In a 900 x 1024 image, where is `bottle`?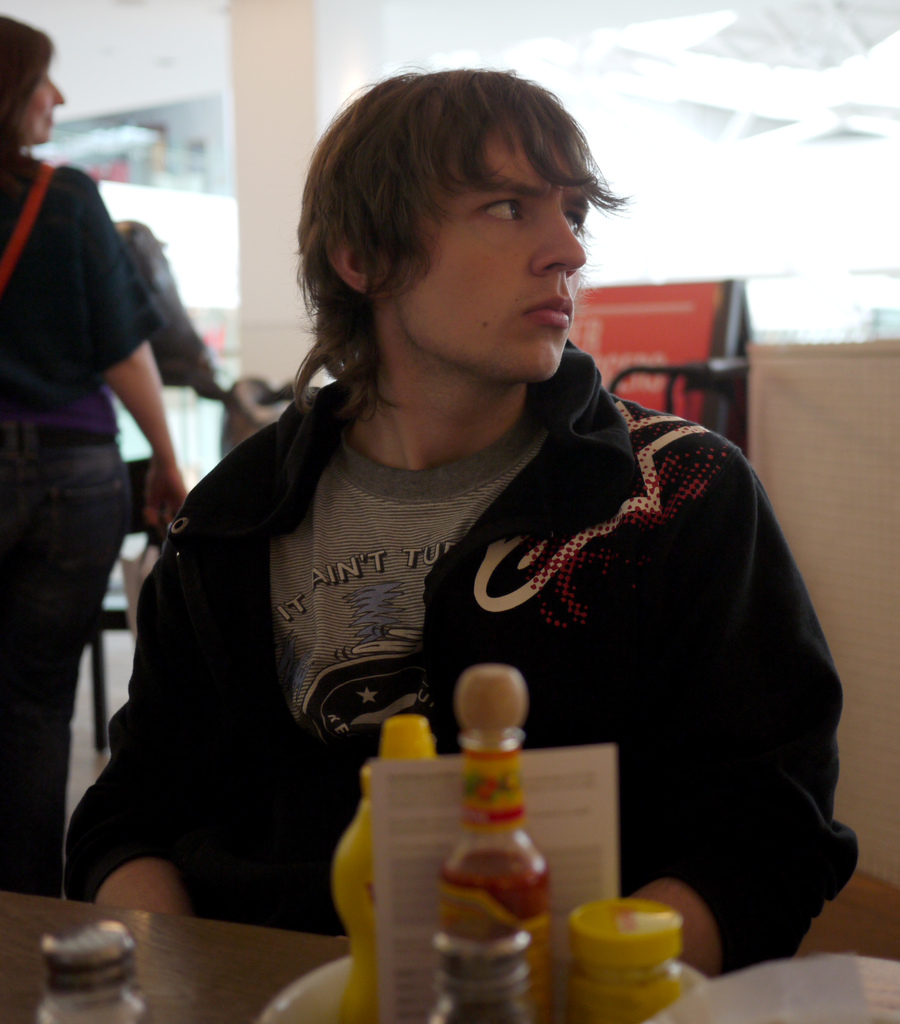
Rect(33, 916, 159, 1023).
